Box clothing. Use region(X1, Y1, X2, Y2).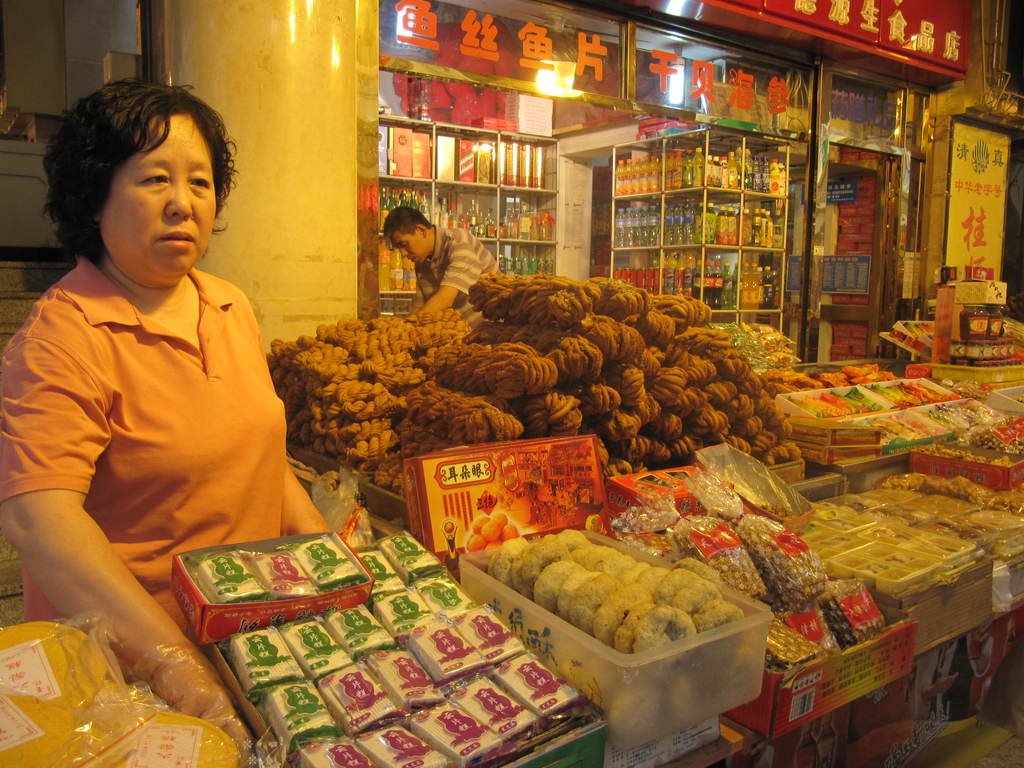
region(2, 255, 287, 685).
